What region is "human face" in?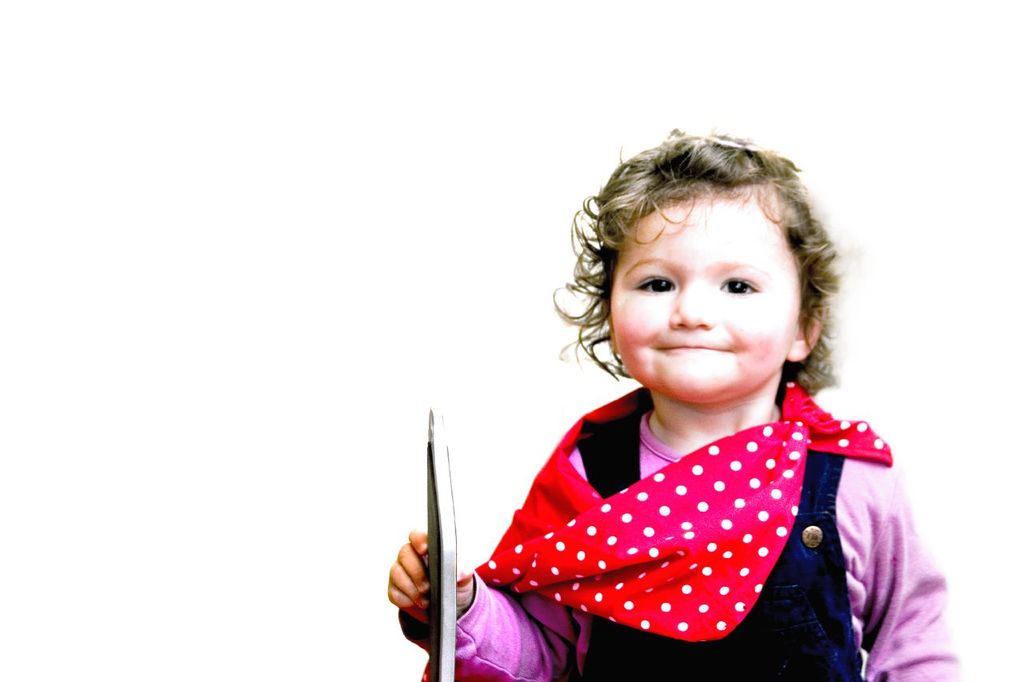
region(608, 189, 799, 391).
